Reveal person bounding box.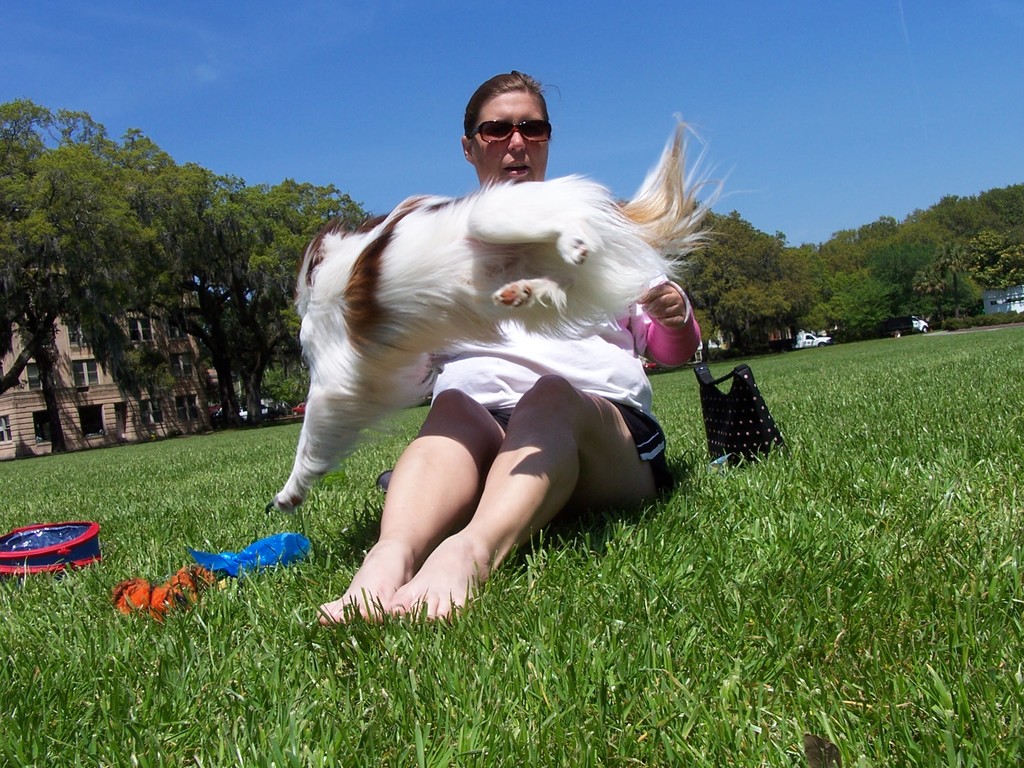
Revealed: [x1=280, y1=82, x2=742, y2=662].
